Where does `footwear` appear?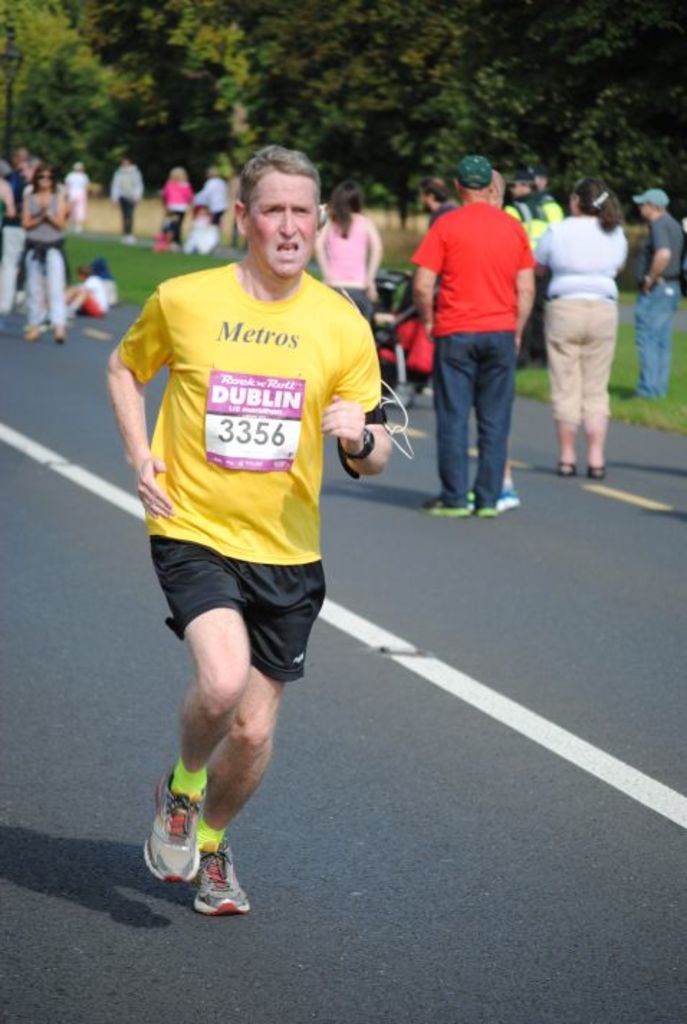
Appears at [left=552, top=452, right=575, bottom=479].
